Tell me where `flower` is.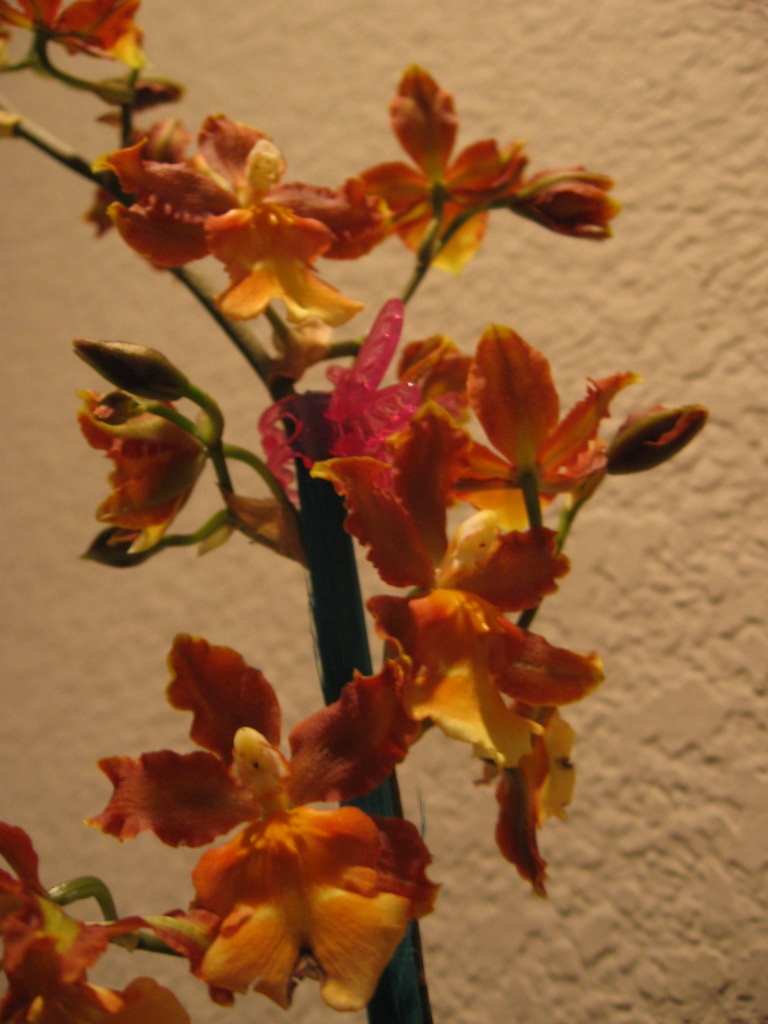
`flower` is at 344,54,559,285.
